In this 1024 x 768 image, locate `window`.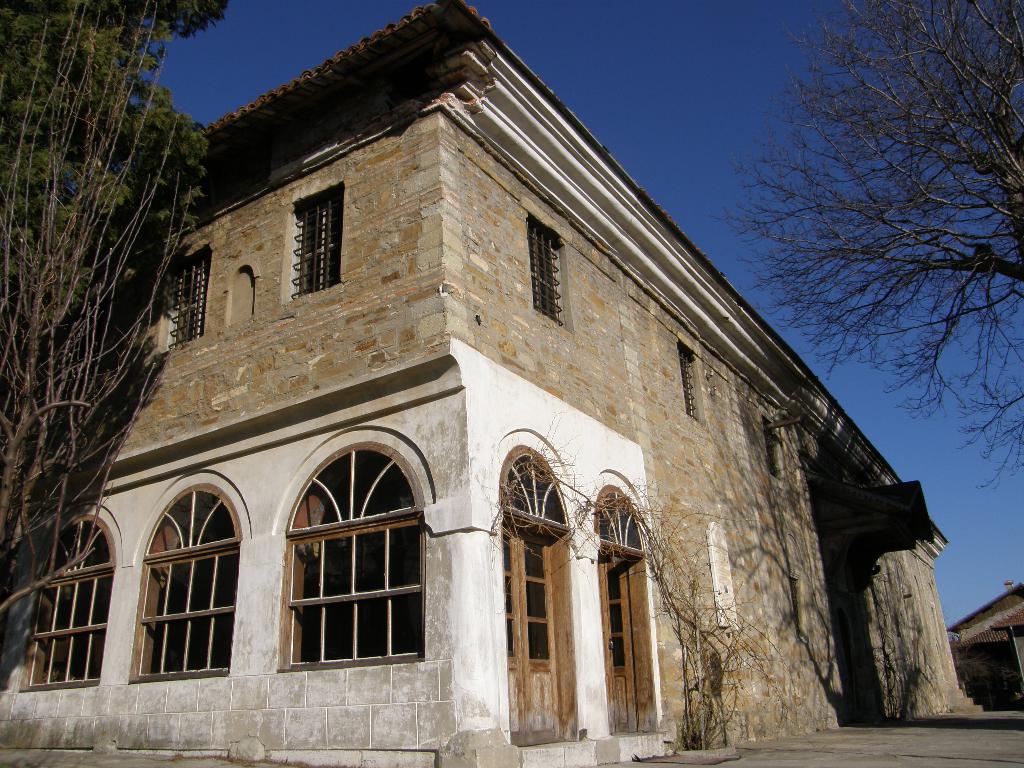
Bounding box: rect(531, 223, 573, 331).
